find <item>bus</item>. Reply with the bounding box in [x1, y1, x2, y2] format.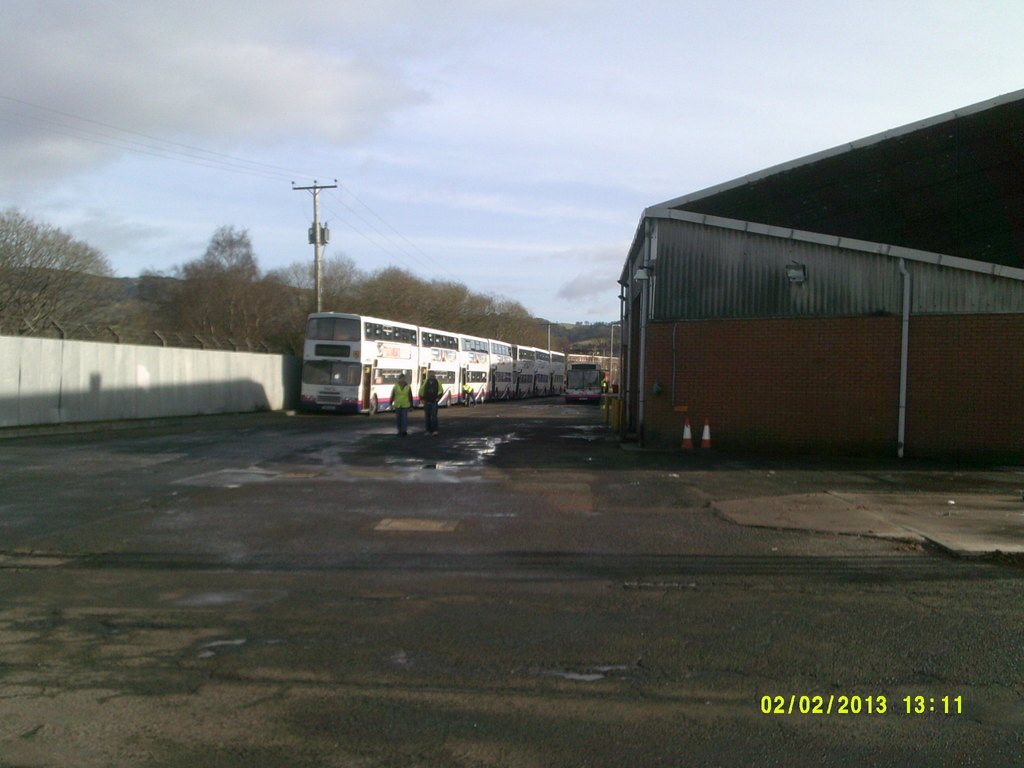
[567, 360, 604, 399].
